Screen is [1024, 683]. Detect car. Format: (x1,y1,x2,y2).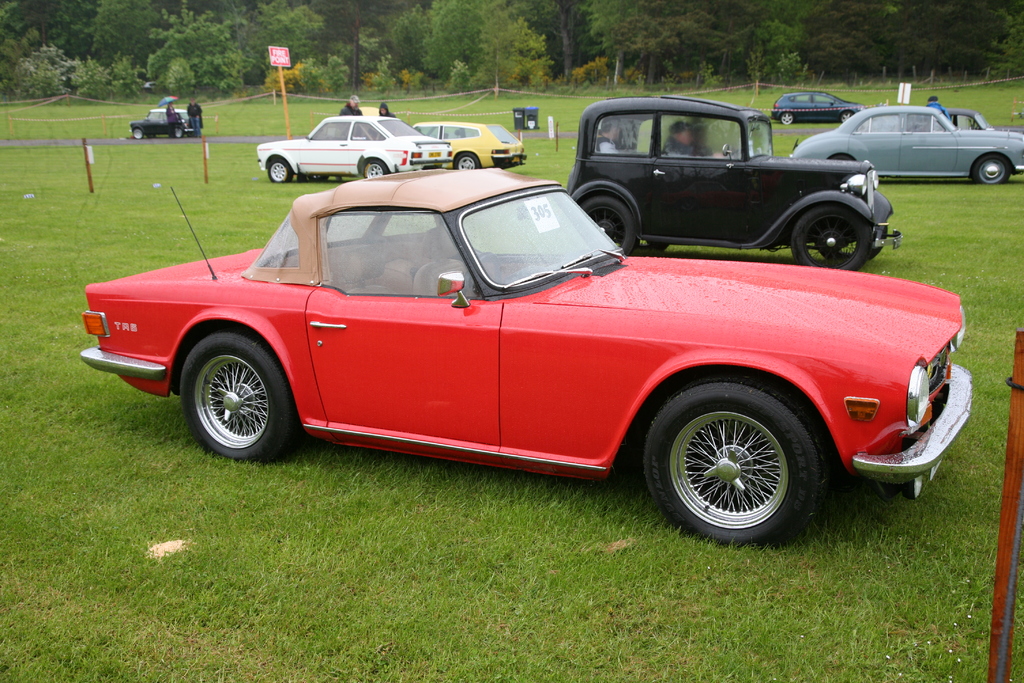
(785,106,1023,189).
